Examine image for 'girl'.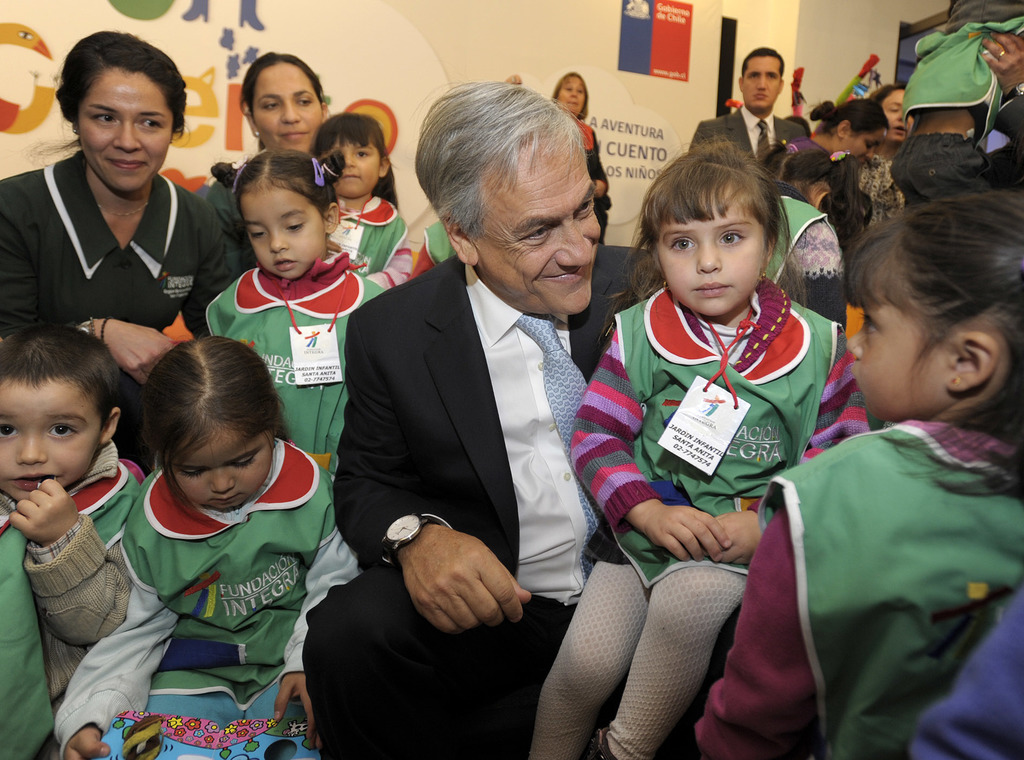
Examination result: (x1=694, y1=188, x2=1023, y2=759).
